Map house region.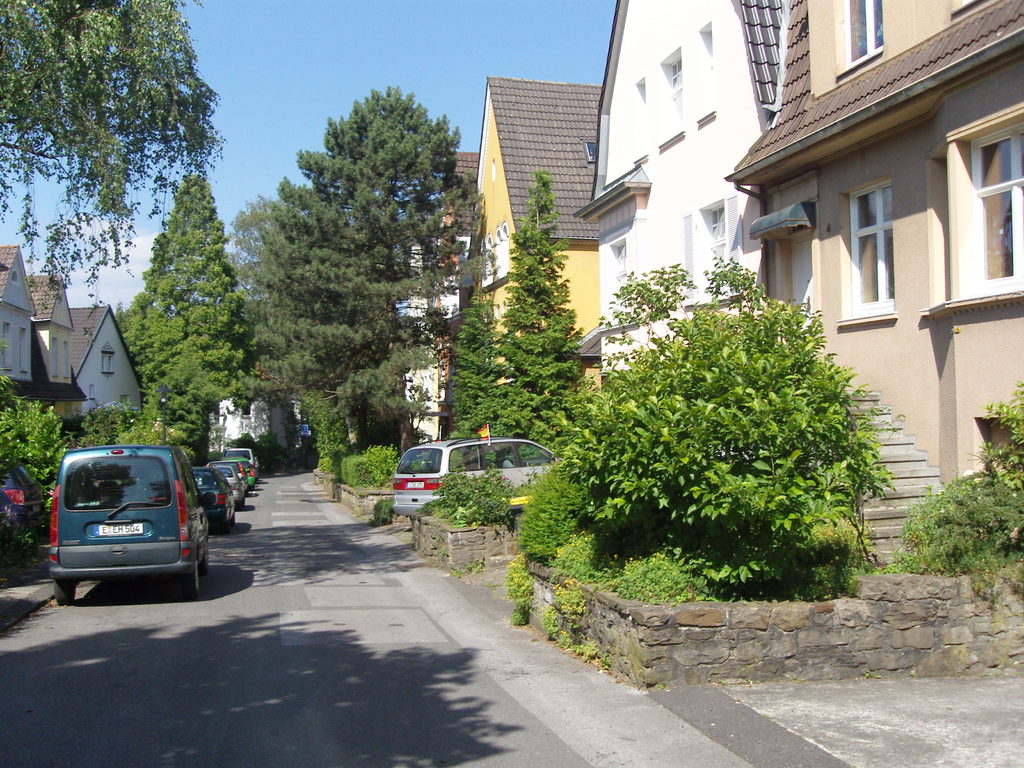
Mapped to [left=0, top=246, right=36, bottom=394].
